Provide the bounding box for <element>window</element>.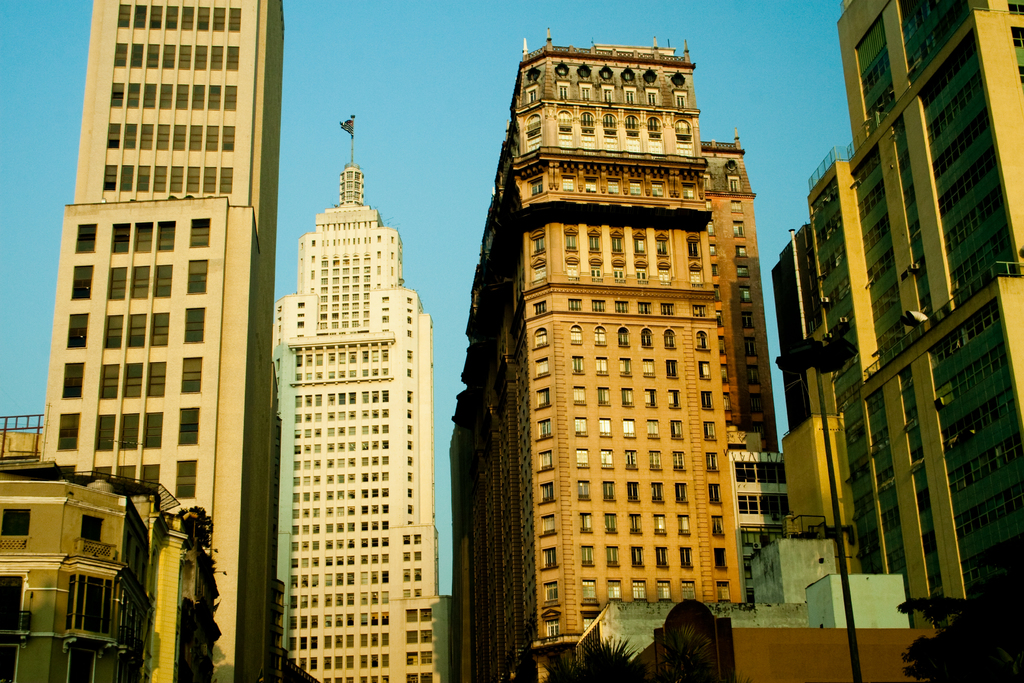
[left=124, top=122, right=136, bottom=151].
